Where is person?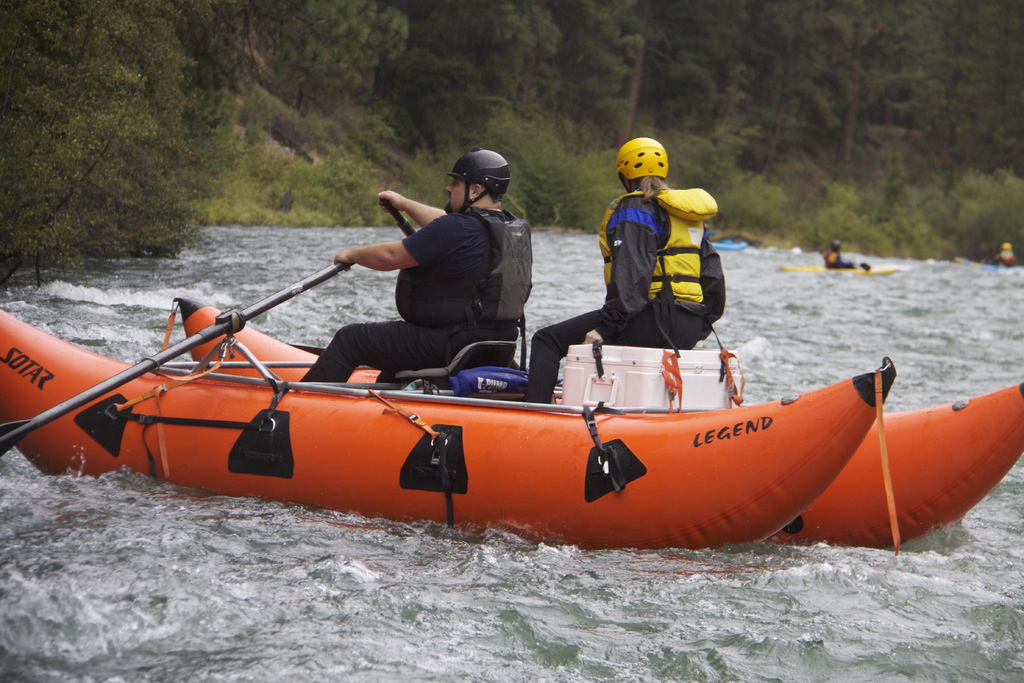
region(524, 136, 703, 404).
